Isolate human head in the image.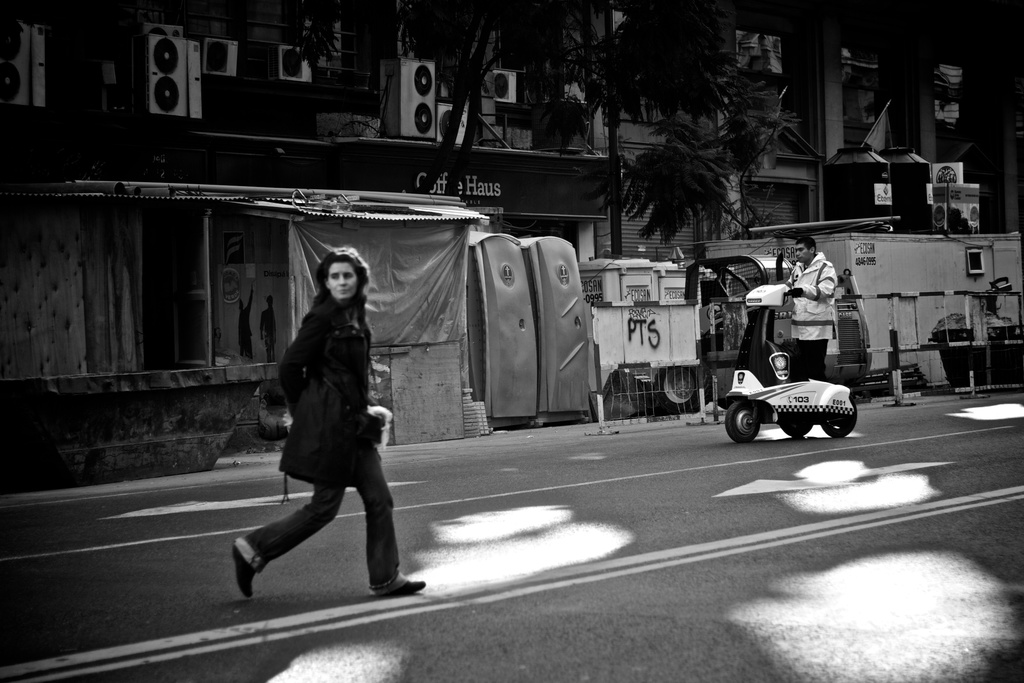
Isolated region: <region>308, 253, 366, 319</region>.
